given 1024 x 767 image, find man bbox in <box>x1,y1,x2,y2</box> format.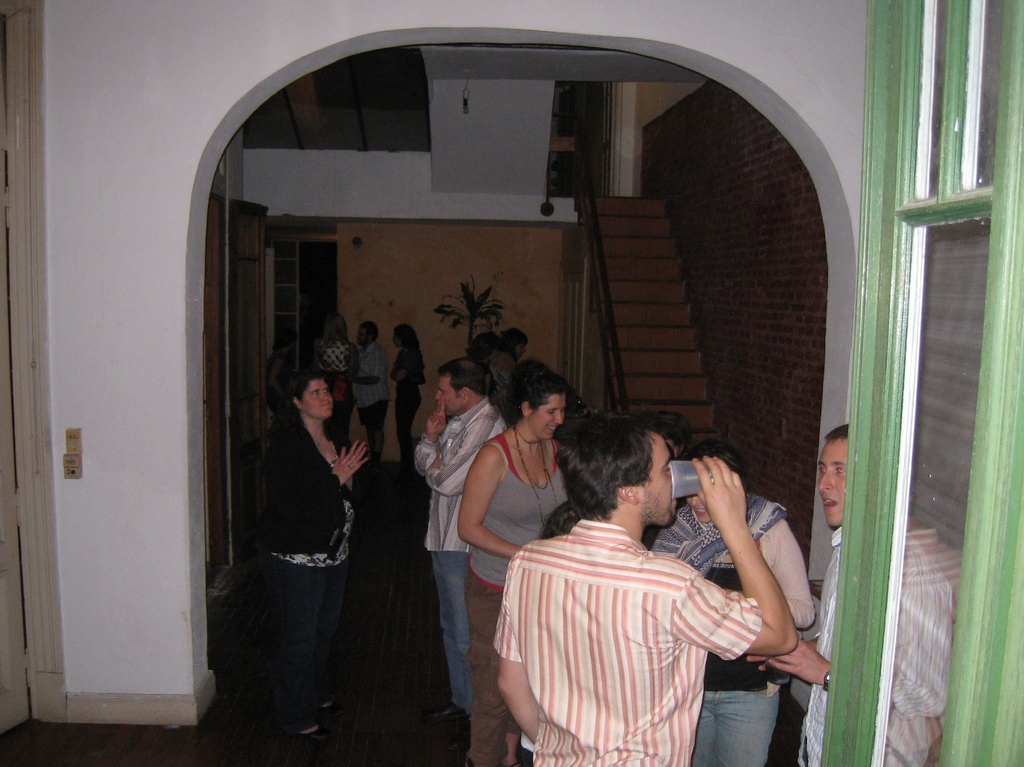
<box>409,356,509,714</box>.
